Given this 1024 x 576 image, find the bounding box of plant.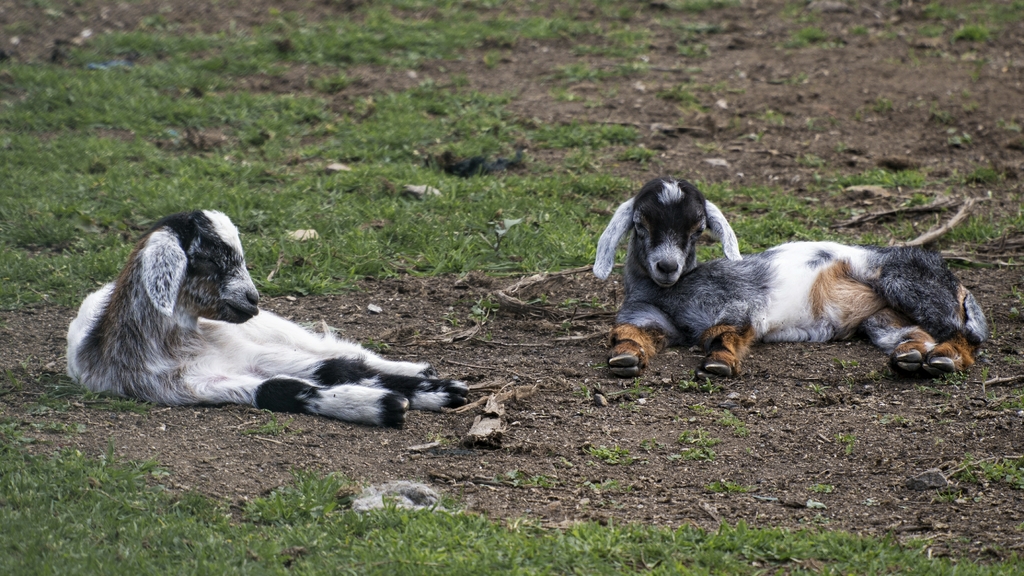
Rect(701, 476, 757, 494).
